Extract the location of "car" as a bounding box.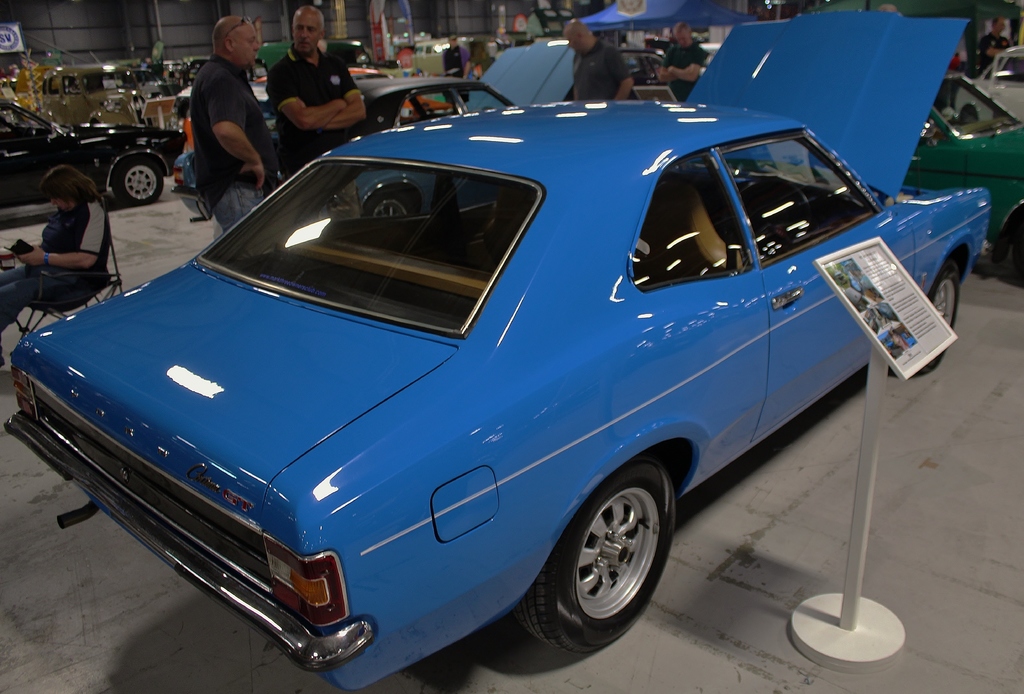
locate(0, 98, 988, 670).
